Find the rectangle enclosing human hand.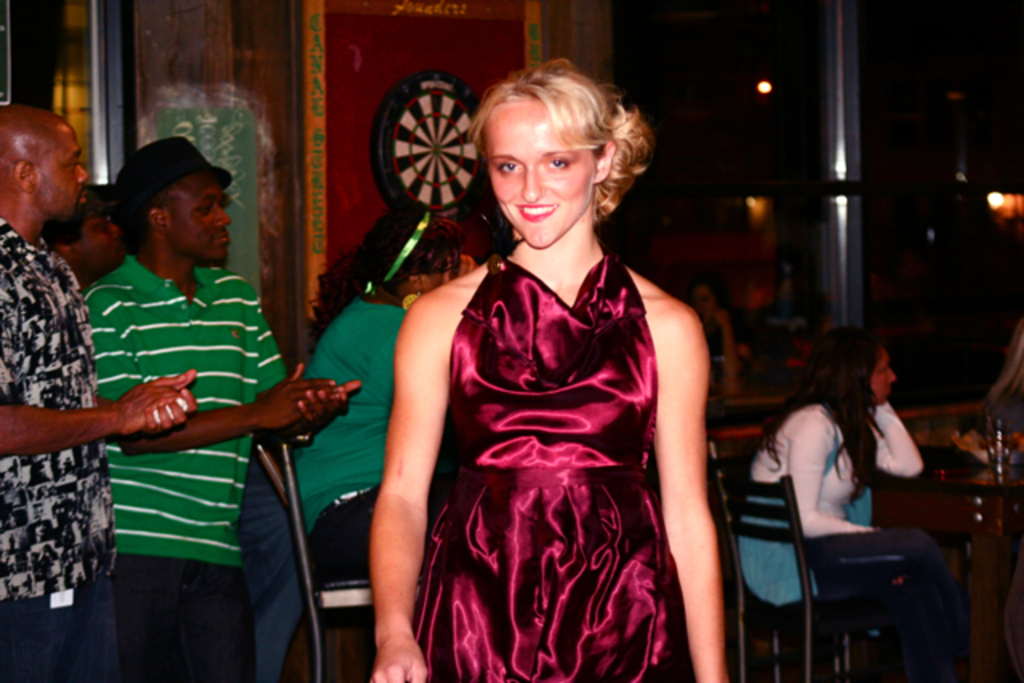
Rect(139, 369, 200, 437).
